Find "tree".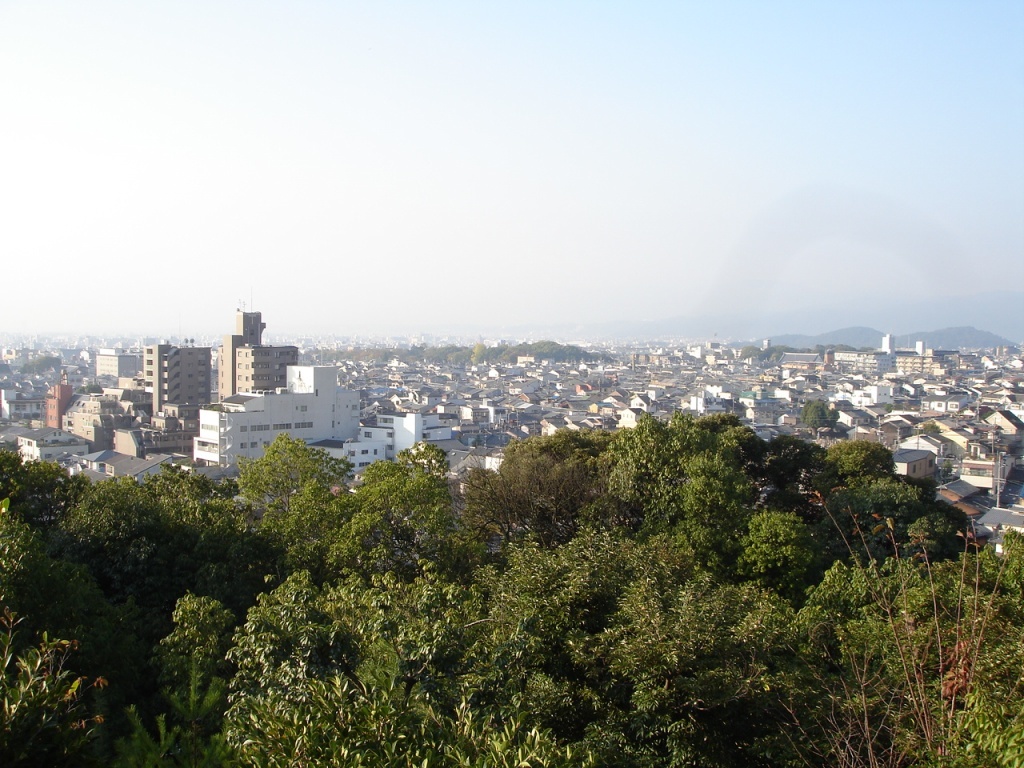
detection(0, 620, 121, 767).
